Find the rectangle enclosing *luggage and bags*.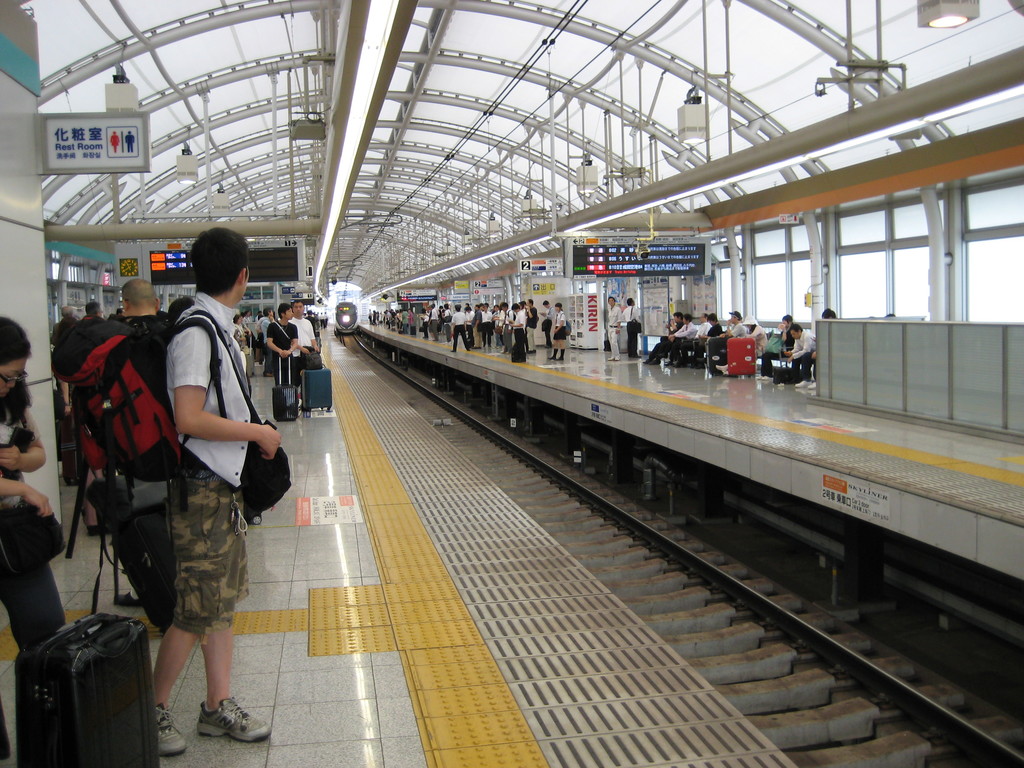
(left=266, top=351, right=291, bottom=420).
